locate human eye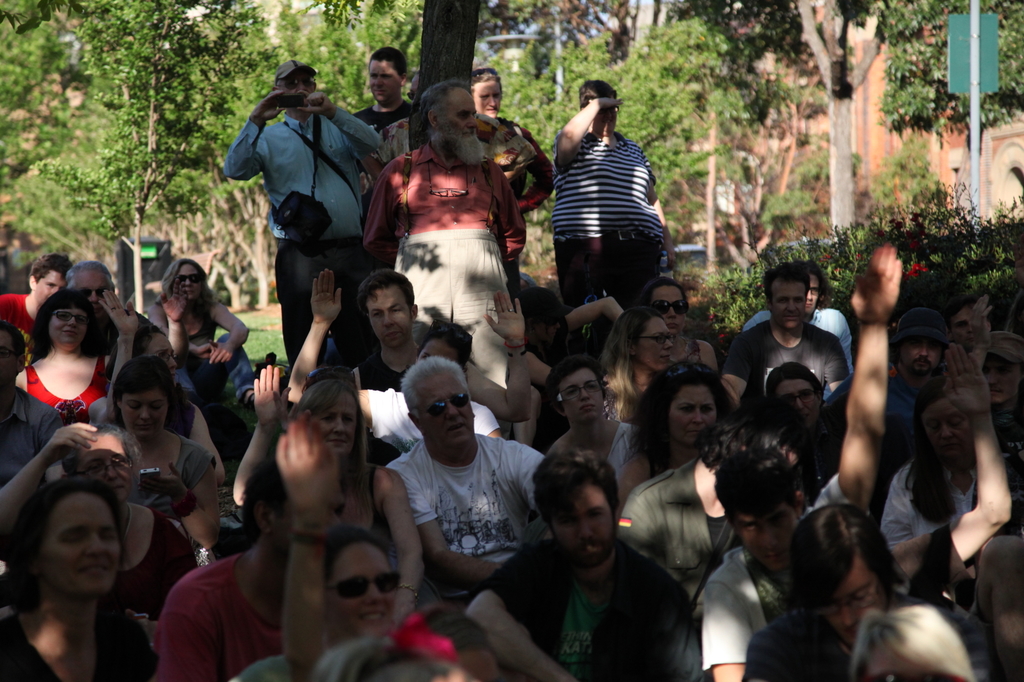
detection(801, 390, 812, 399)
